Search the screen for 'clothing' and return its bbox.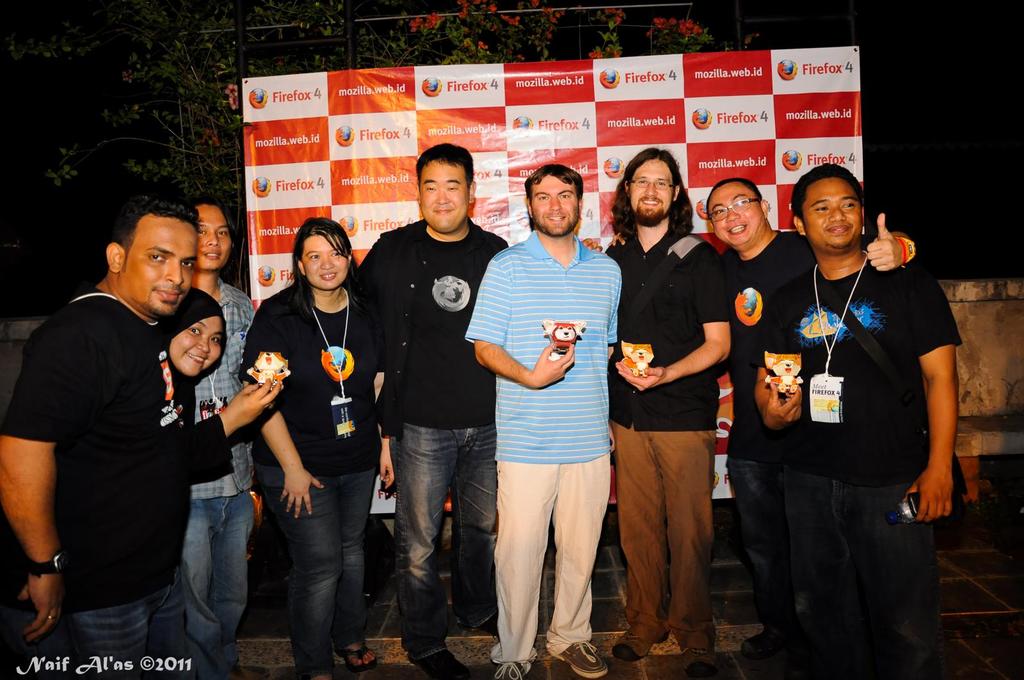
Found: detection(454, 225, 623, 667).
